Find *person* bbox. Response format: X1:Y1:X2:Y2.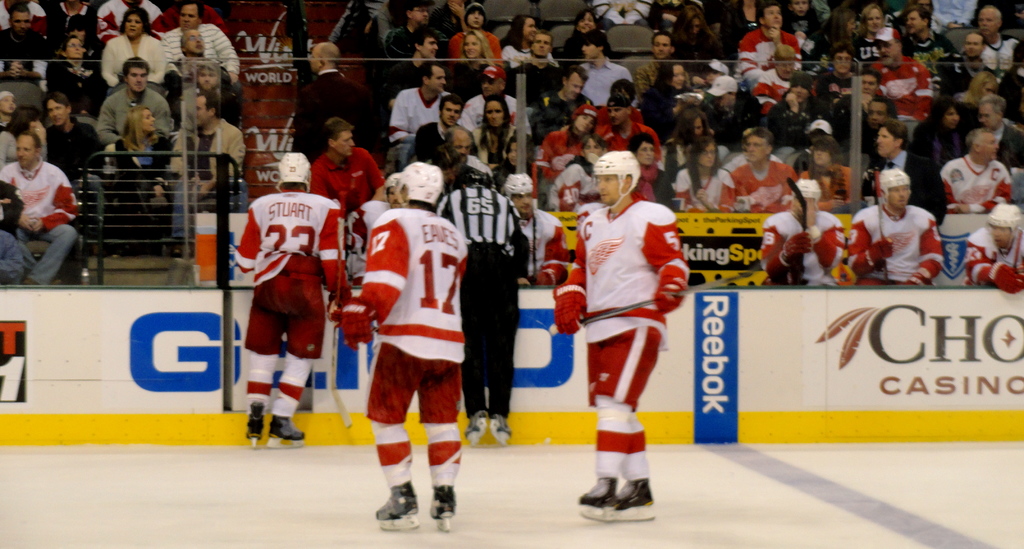
100:0:166:31.
